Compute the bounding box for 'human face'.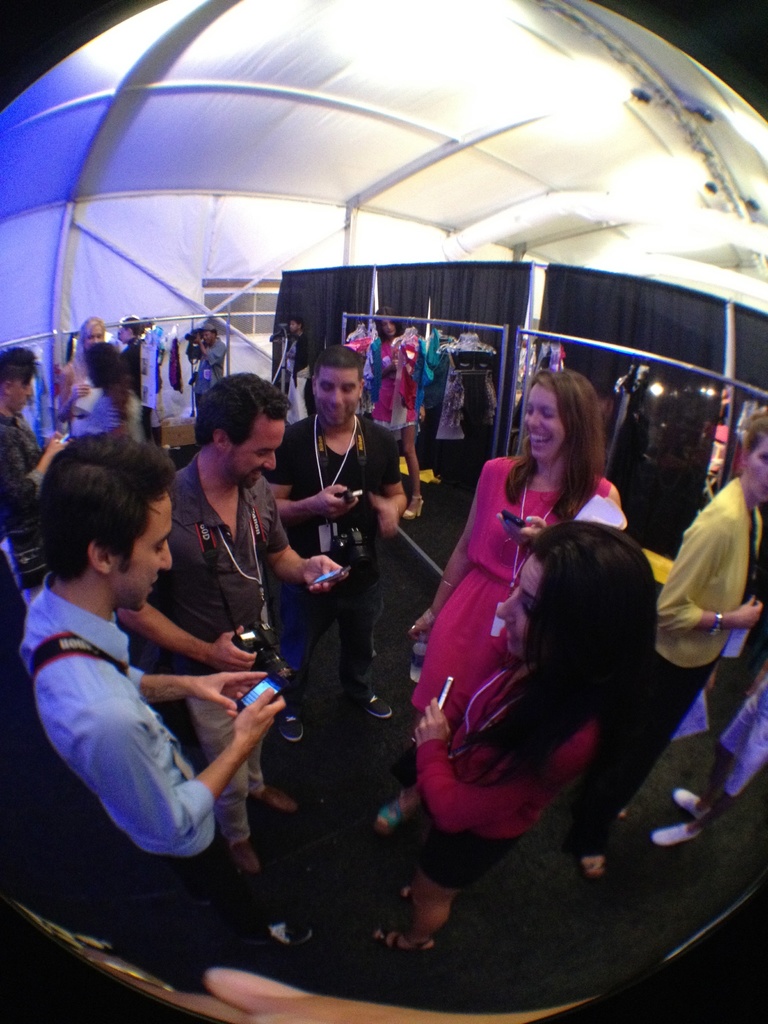
105,500,177,613.
